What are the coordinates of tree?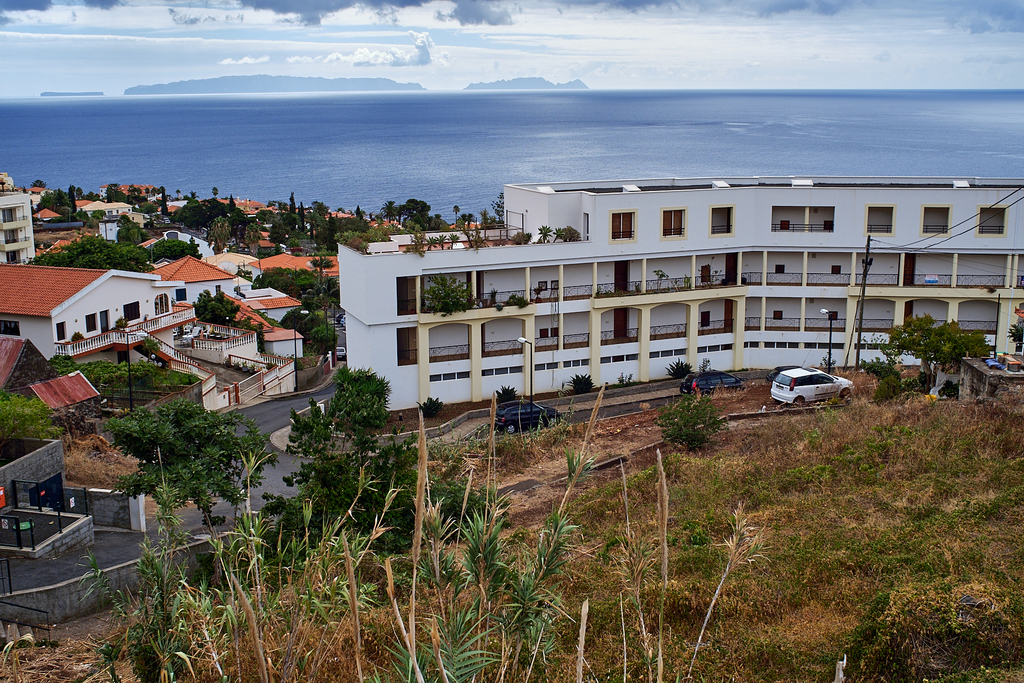
locate(509, 227, 534, 250).
